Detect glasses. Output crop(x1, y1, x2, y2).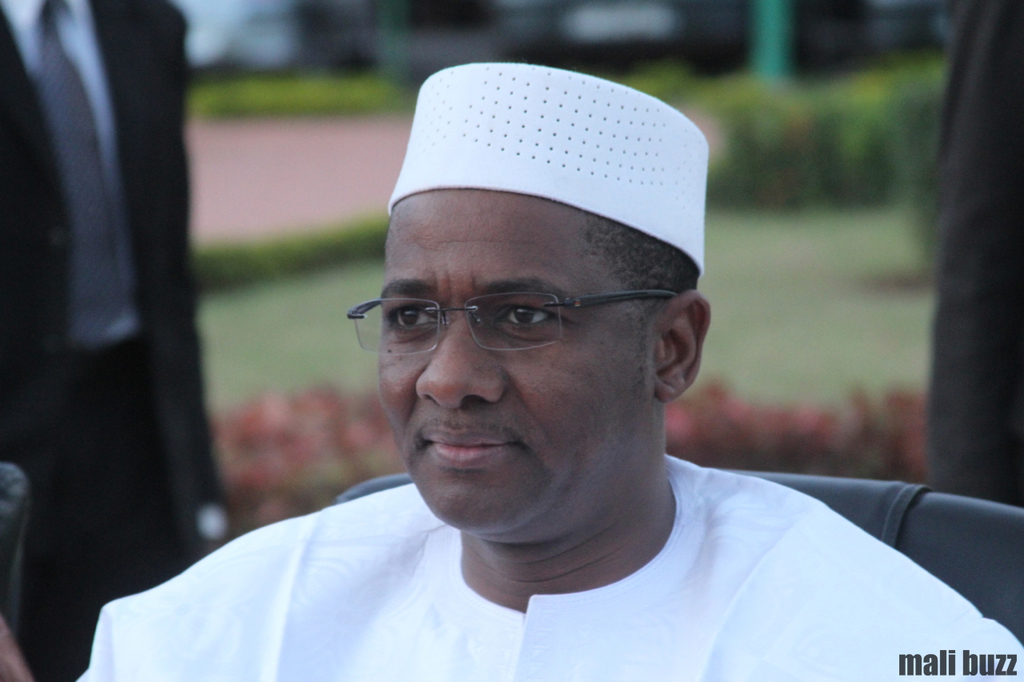
crop(350, 269, 661, 361).
